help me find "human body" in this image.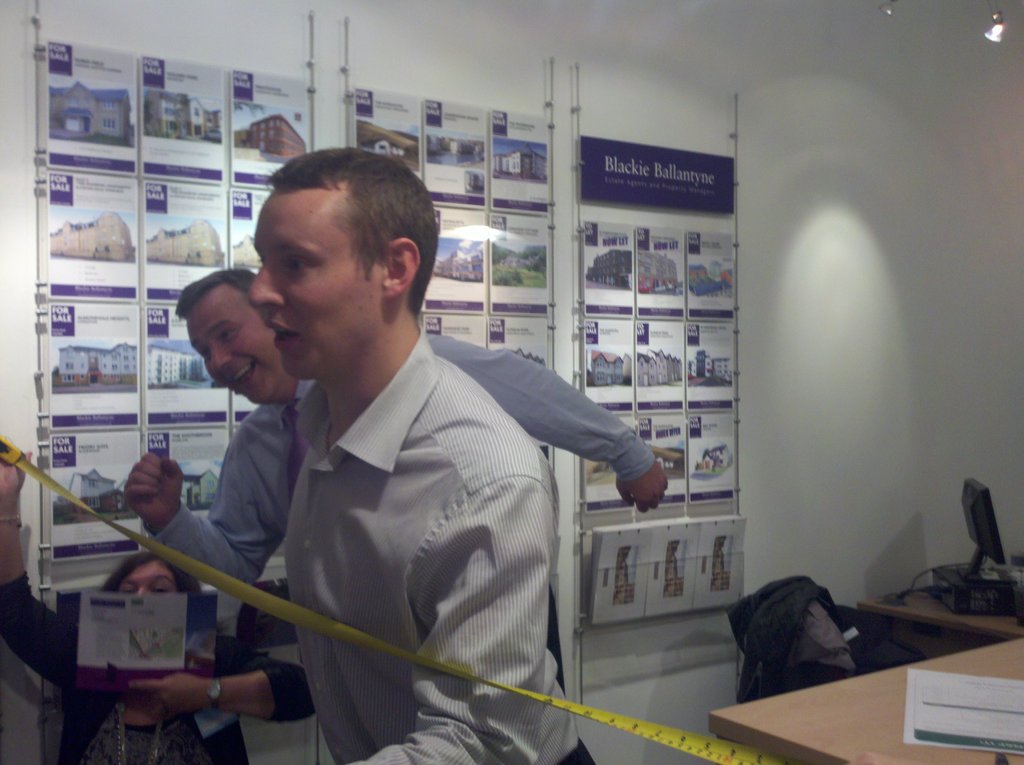
Found it: 3, 439, 332, 764.
